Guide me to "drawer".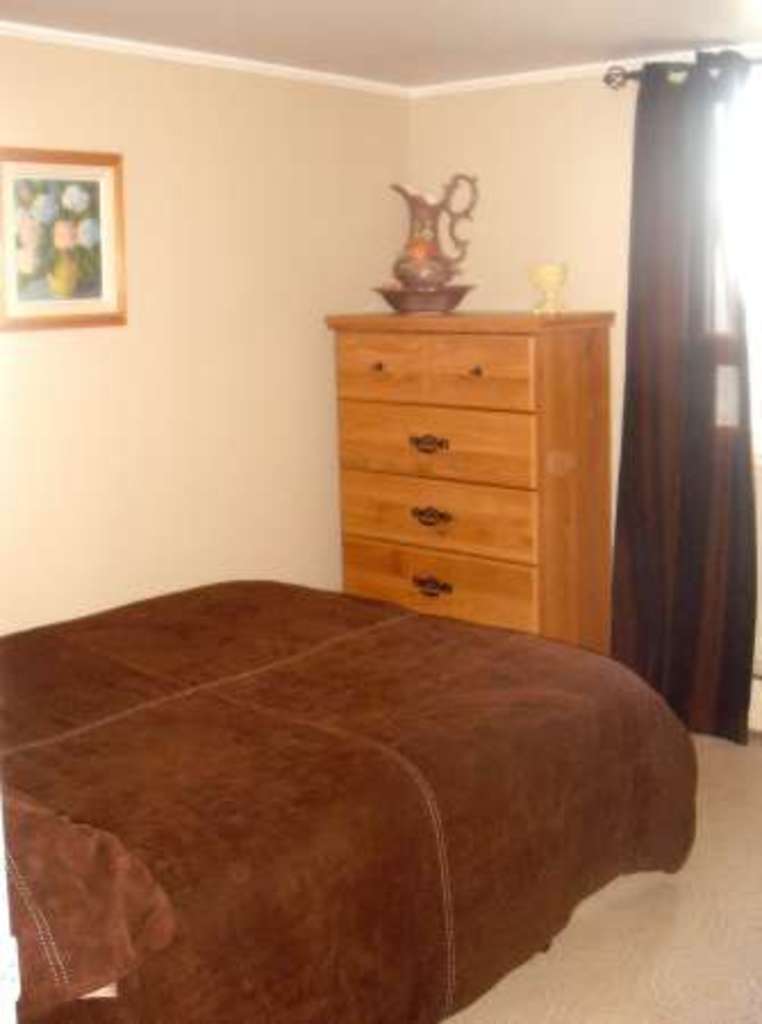
Guidance: detection(332, 535, 605, 628).
